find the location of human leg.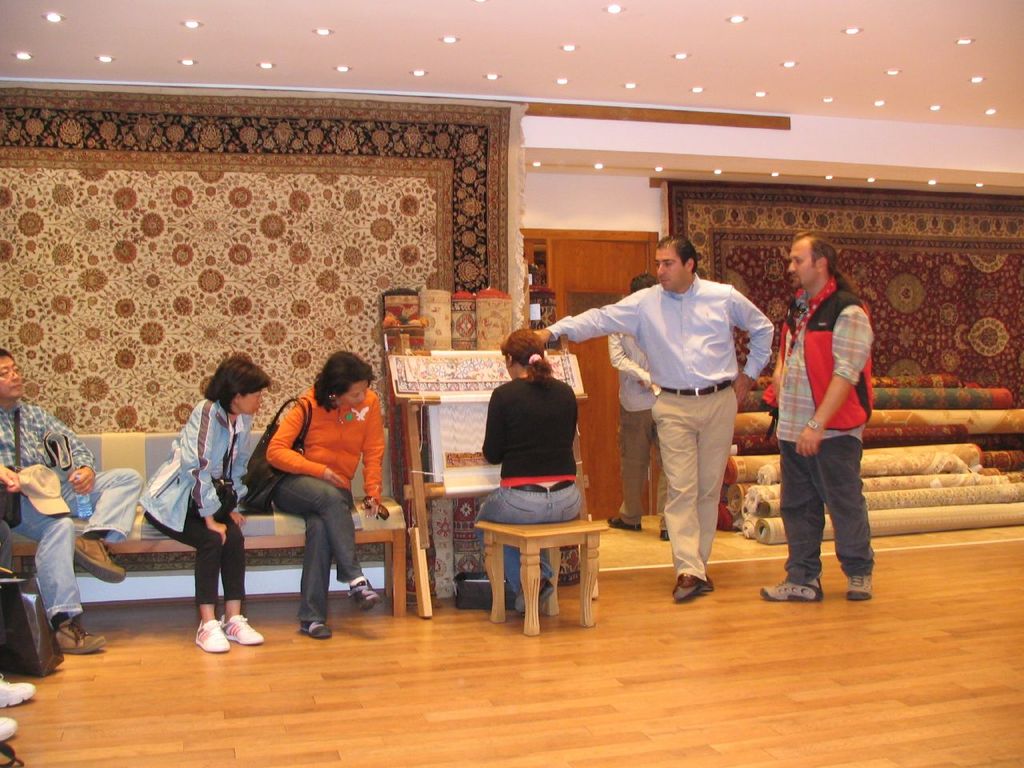
Location: (left=651, top=377, right=705, bottom=606).
